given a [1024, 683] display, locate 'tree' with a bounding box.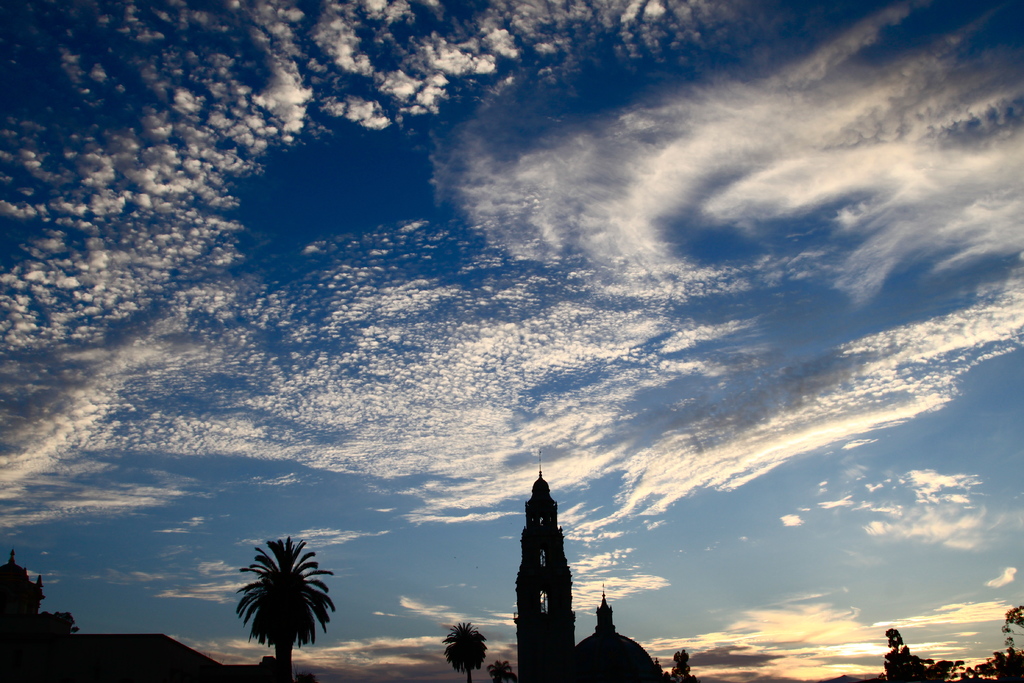
Located: (left=442, top=619, right=490, bottom=682).
